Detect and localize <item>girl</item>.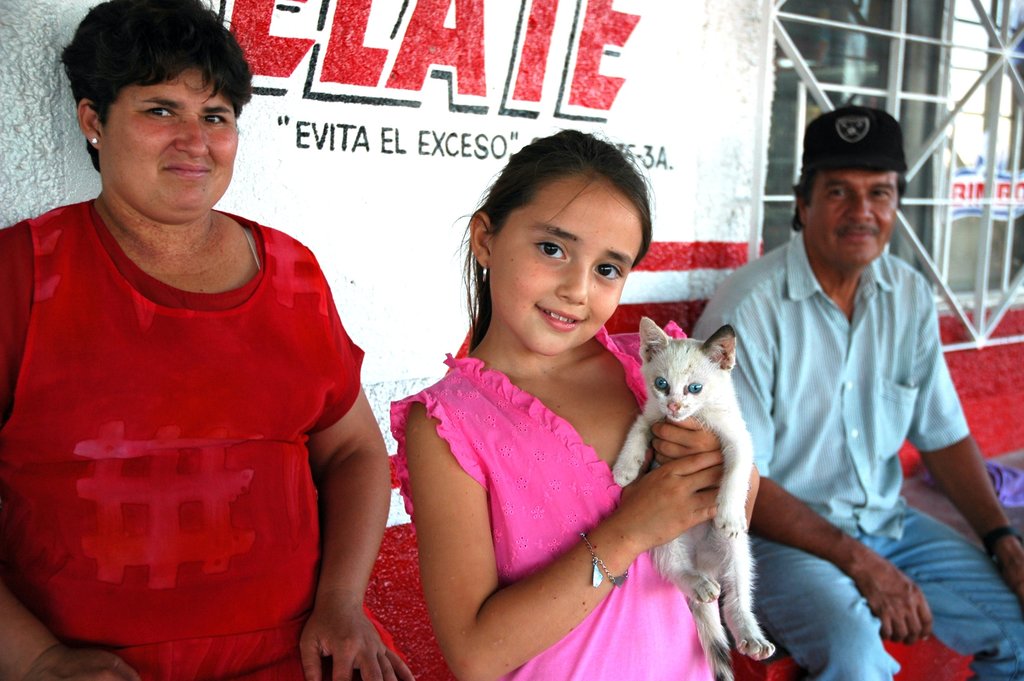
Localized at {"x1": 0, "y1": 0, "x2": 414, "y2": 680}.
